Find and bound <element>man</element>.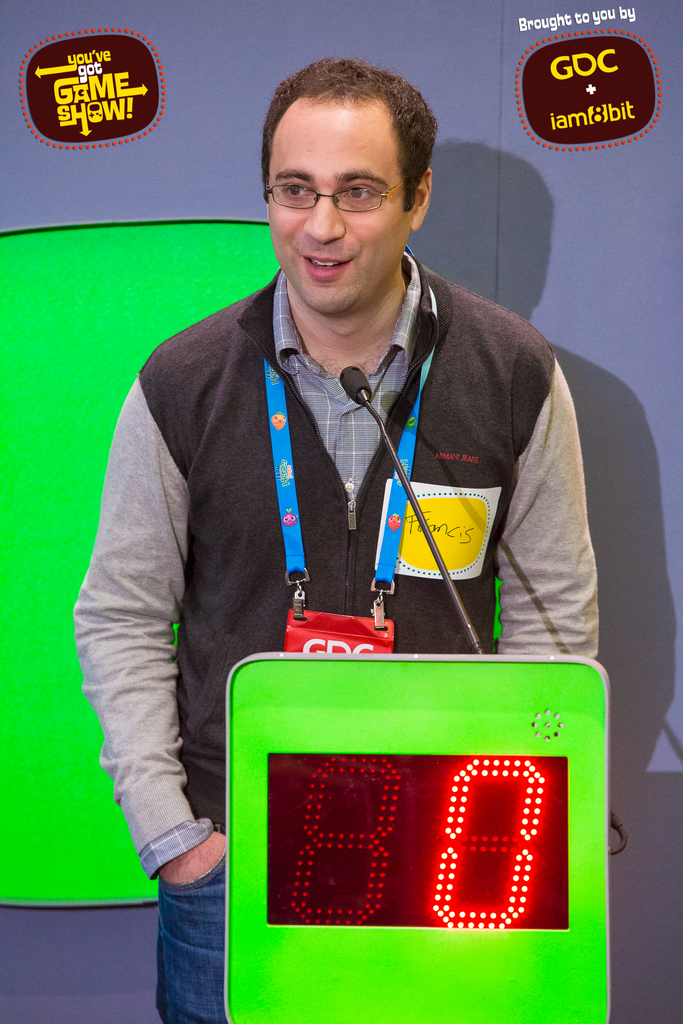
Bound: pyautogui.locateOnScreen(97, 66, 615, 927).
